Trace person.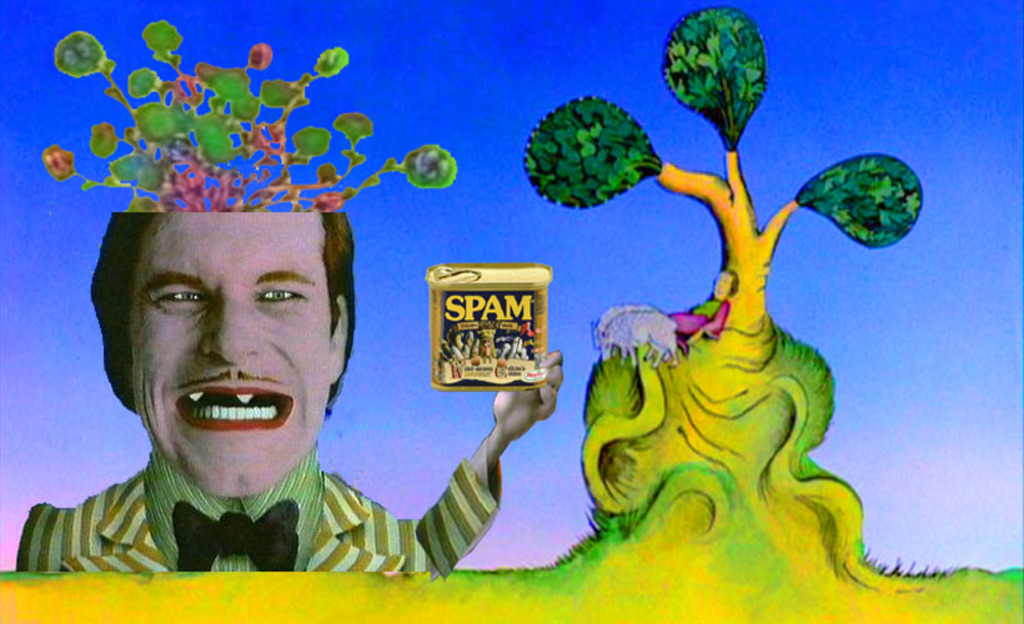
Traced to 587, 266, 739, 359.
